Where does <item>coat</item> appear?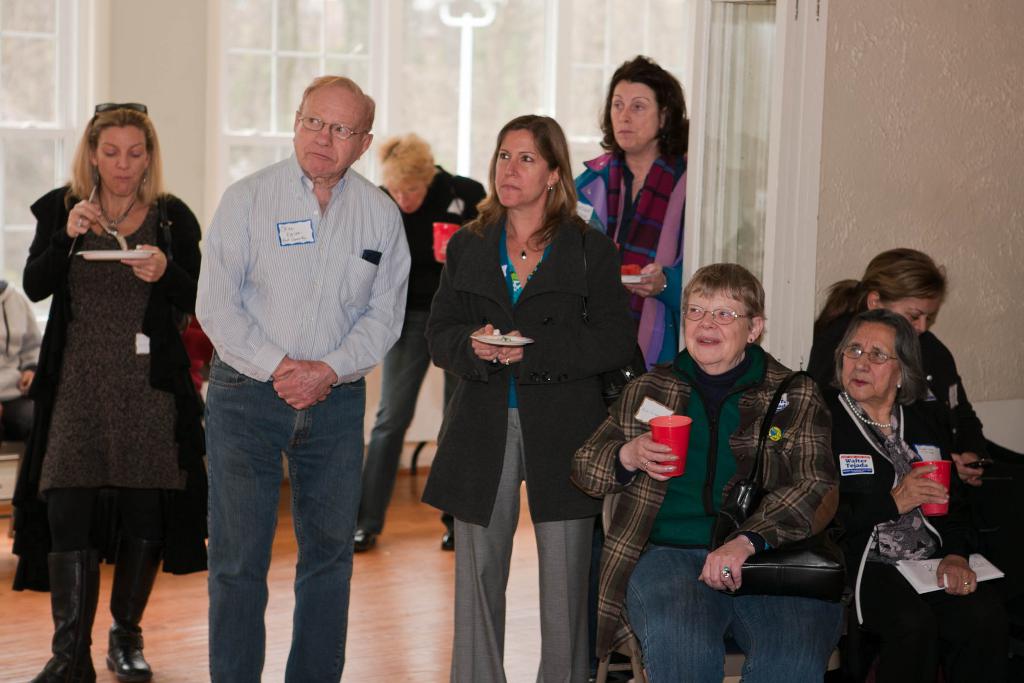
Appears at 565, 351, 849, 669.
